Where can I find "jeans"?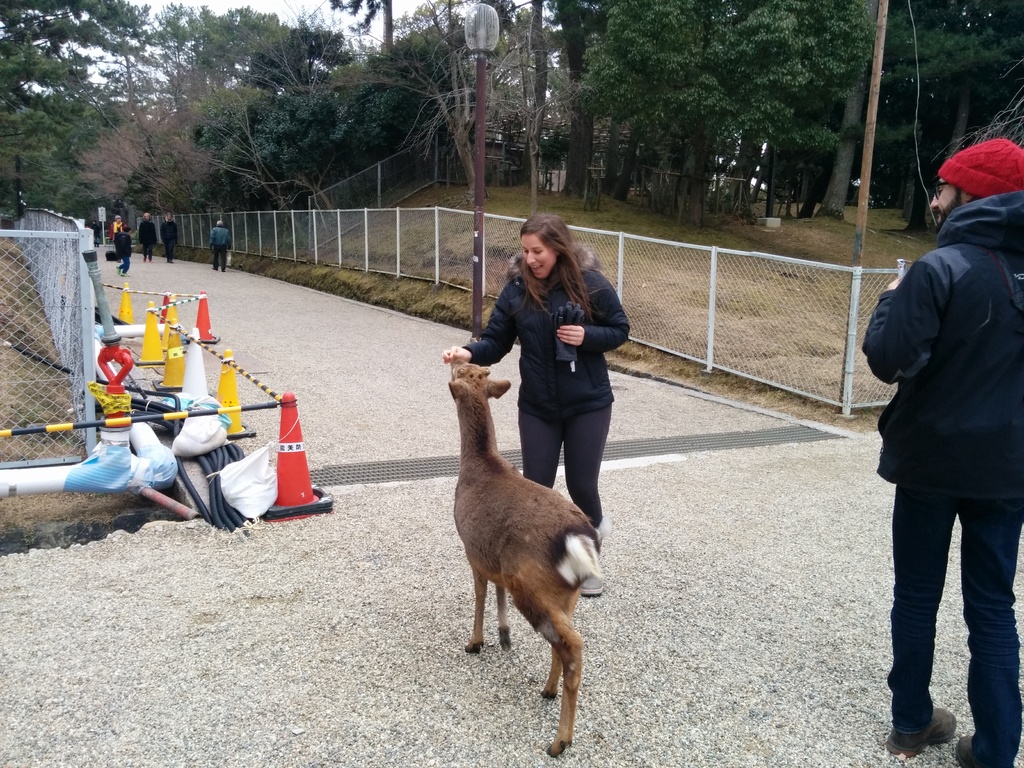
You can find it at pyautogui.locateOnScreen(212, 250, 228, 272).
